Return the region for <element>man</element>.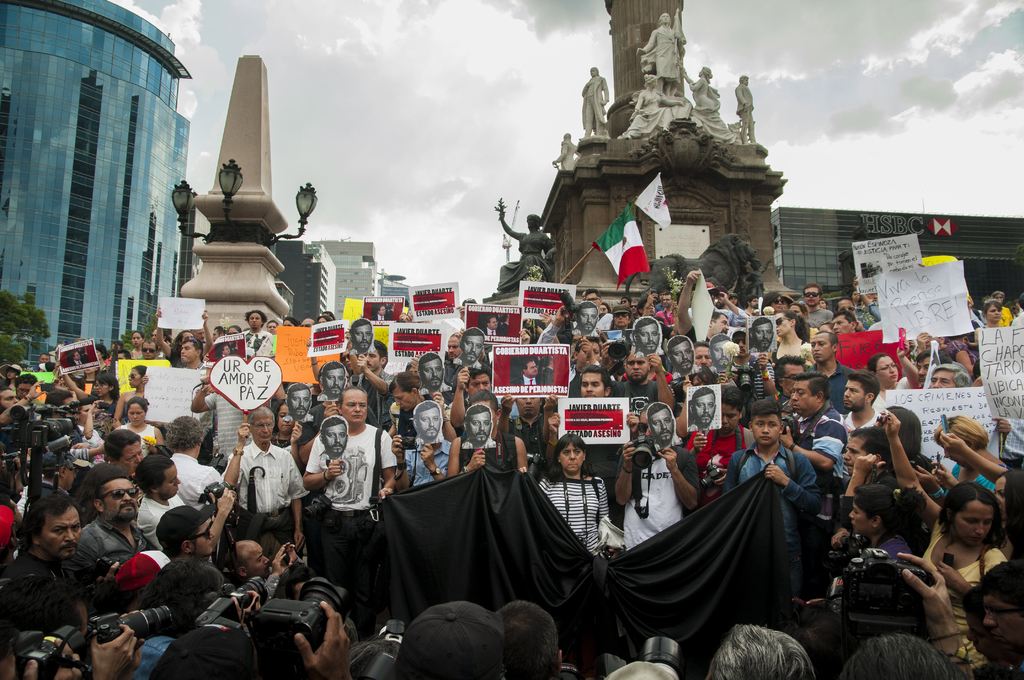
bbox(346, 321, 371, 352).
